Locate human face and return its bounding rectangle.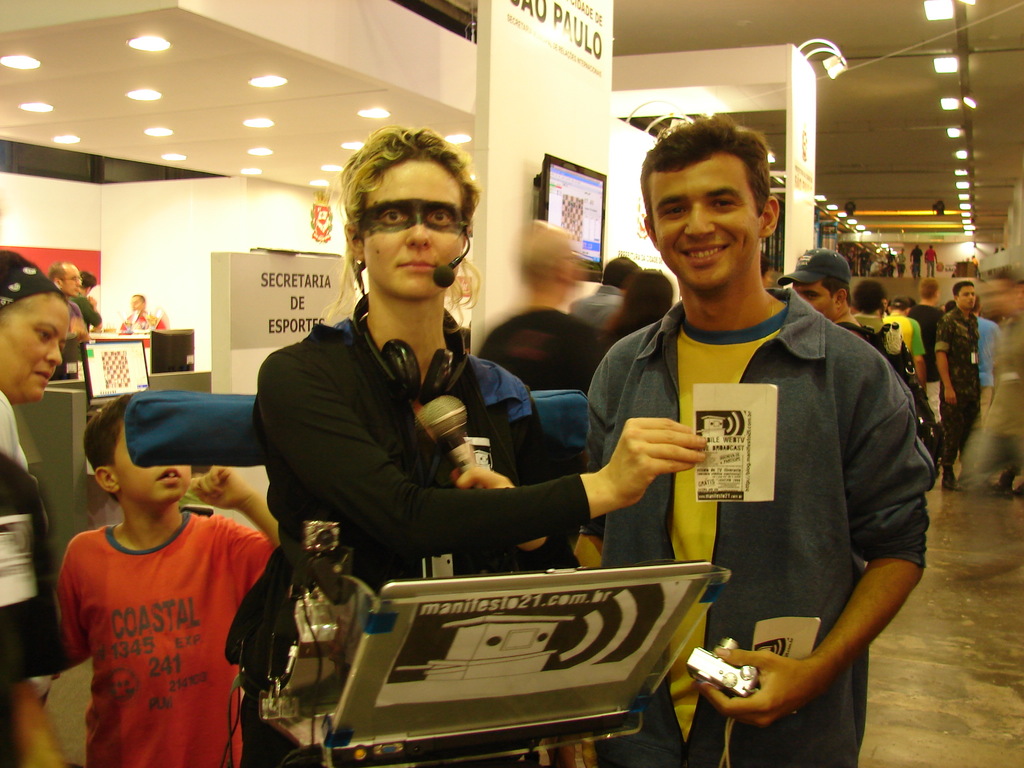
crop(790, 277, 845, 327).
